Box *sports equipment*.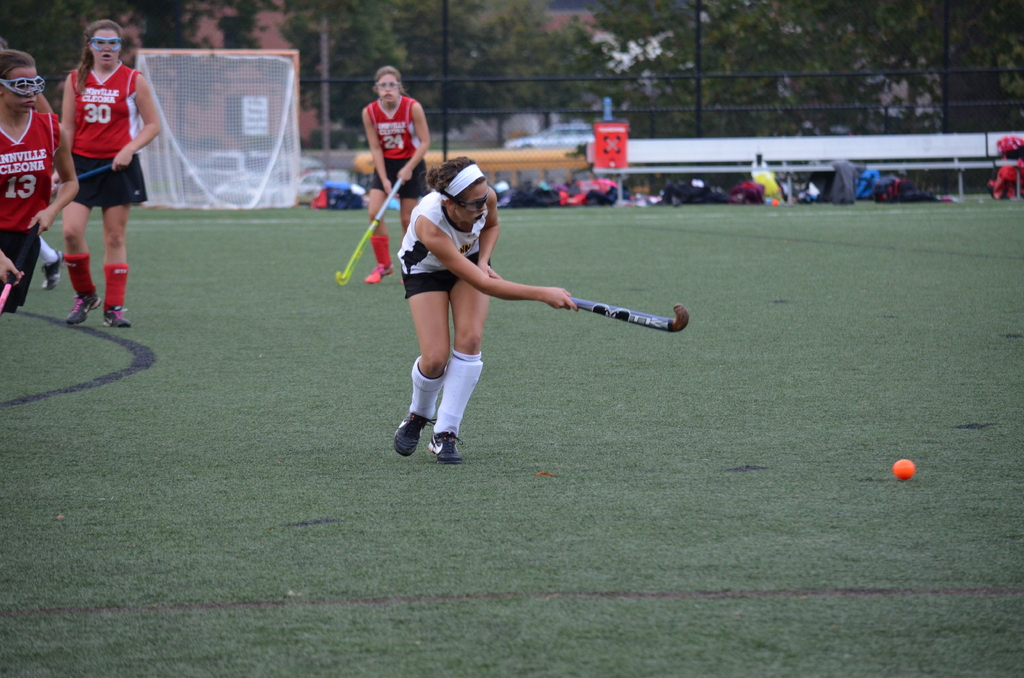
332, 174, 402, 288.
